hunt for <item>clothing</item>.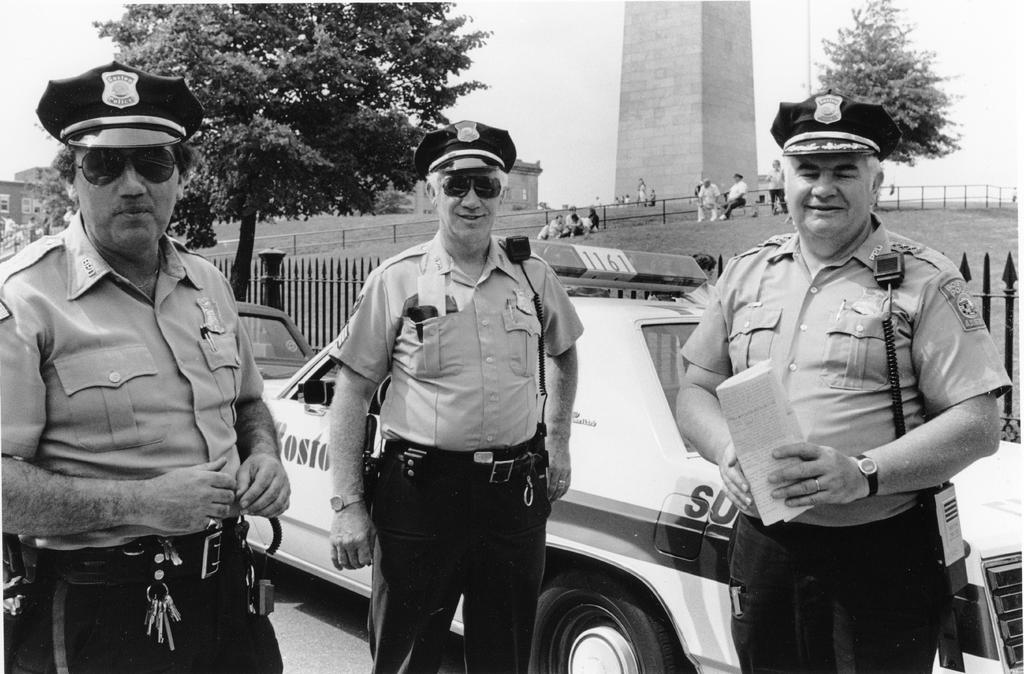
Hunted down at {"left": 681, "top": 219, "right": 1004, "bottom": 670}.
